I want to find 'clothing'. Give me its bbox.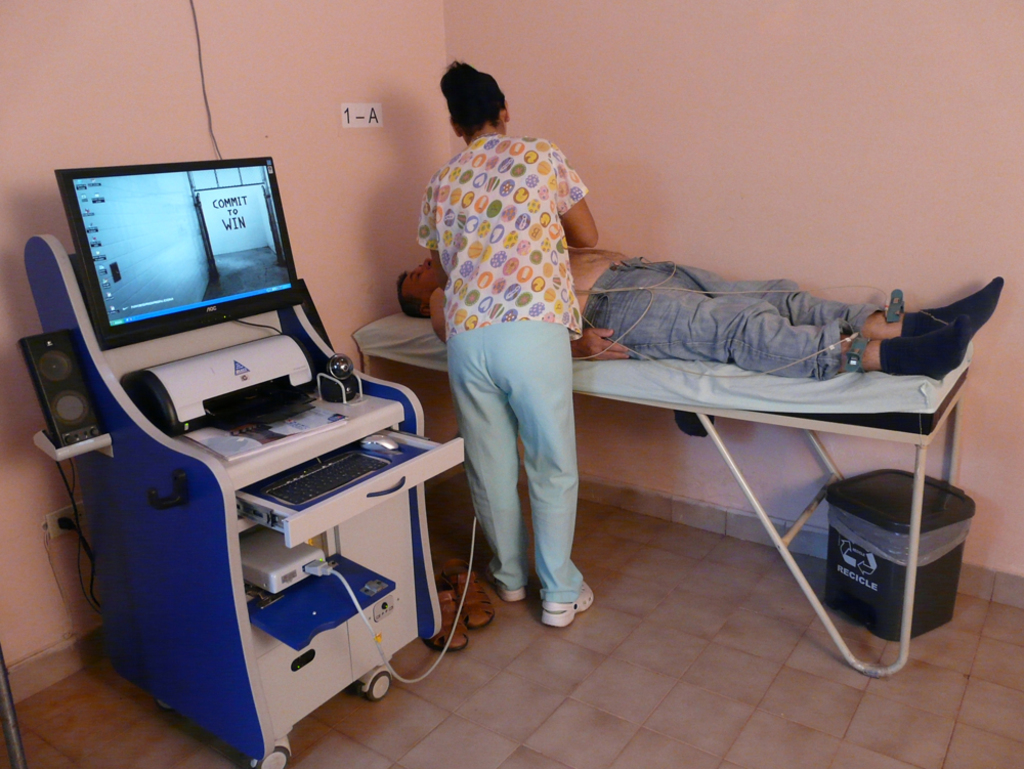
{"x1": 584, "y1": 253, "x2": 886, "y2": 383}.
